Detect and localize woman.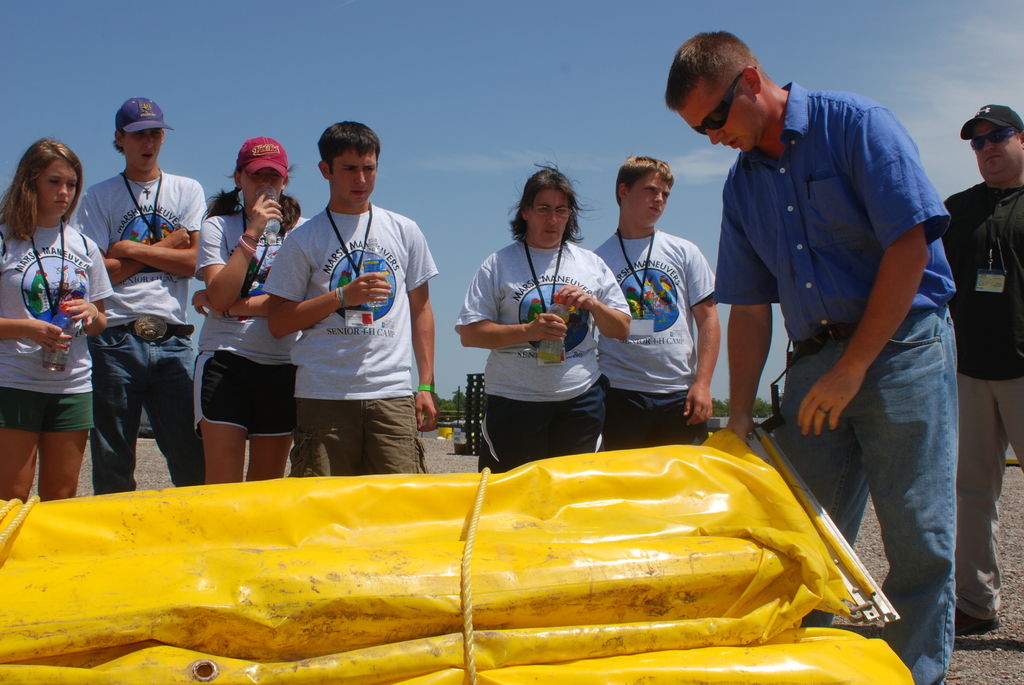
Localized at [0,138,113,501].
